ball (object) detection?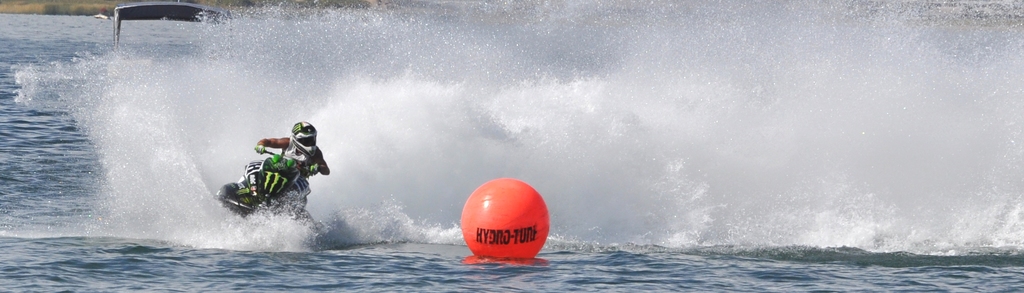
<bbox>459, 180, 550, 265</bbox>
